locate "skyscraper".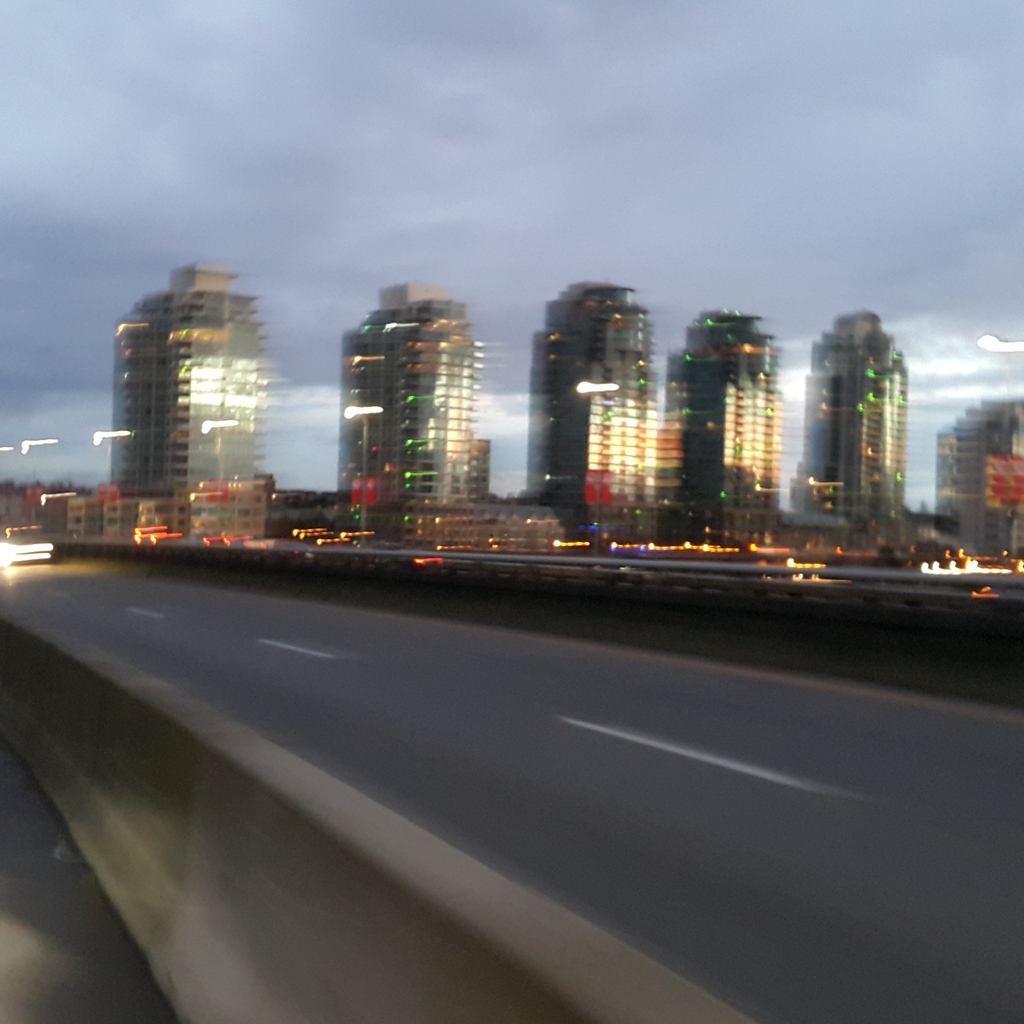
Bounding box: Rect(532, 281, 662, 548).
